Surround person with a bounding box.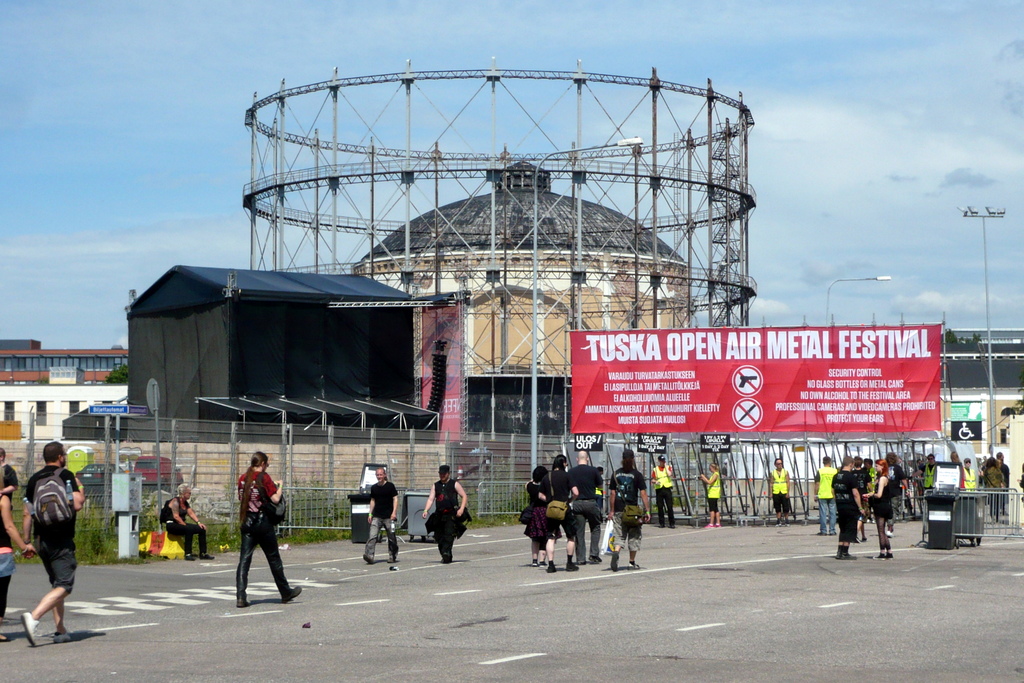
box=[359, 467, 399, 563].
